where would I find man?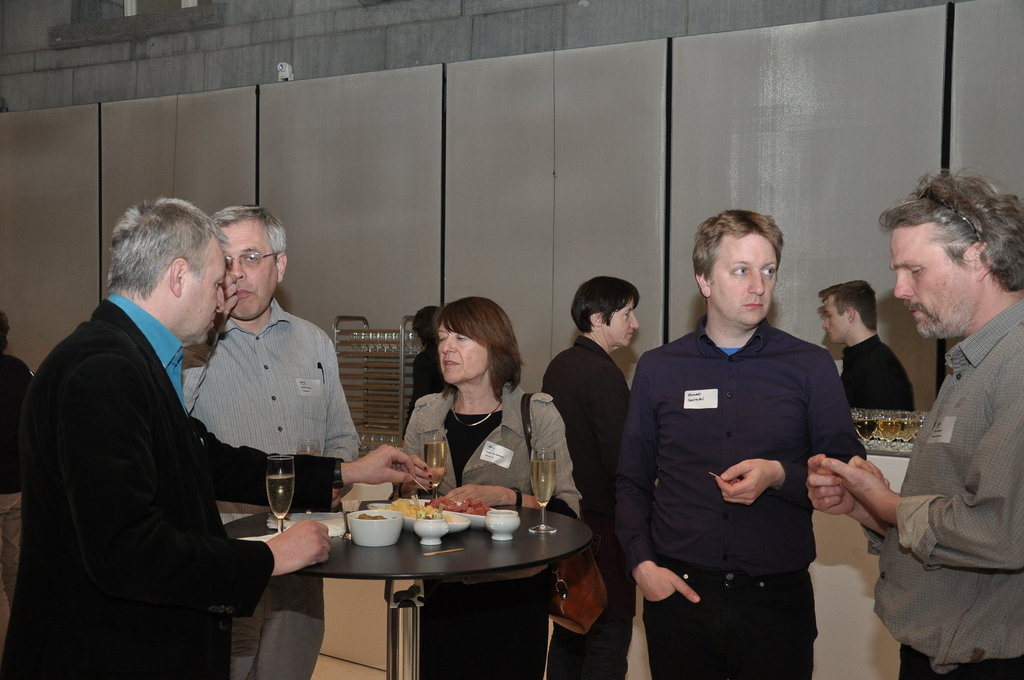
At 819 279 916 415.
